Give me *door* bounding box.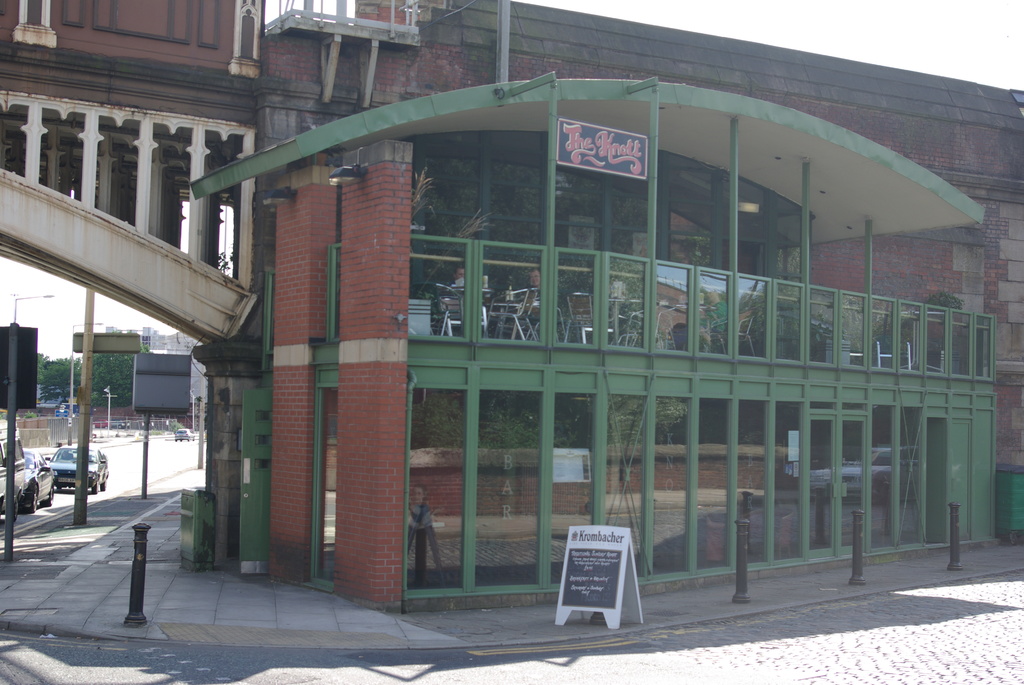
left=243, top=387, right=273, bottom=577.
